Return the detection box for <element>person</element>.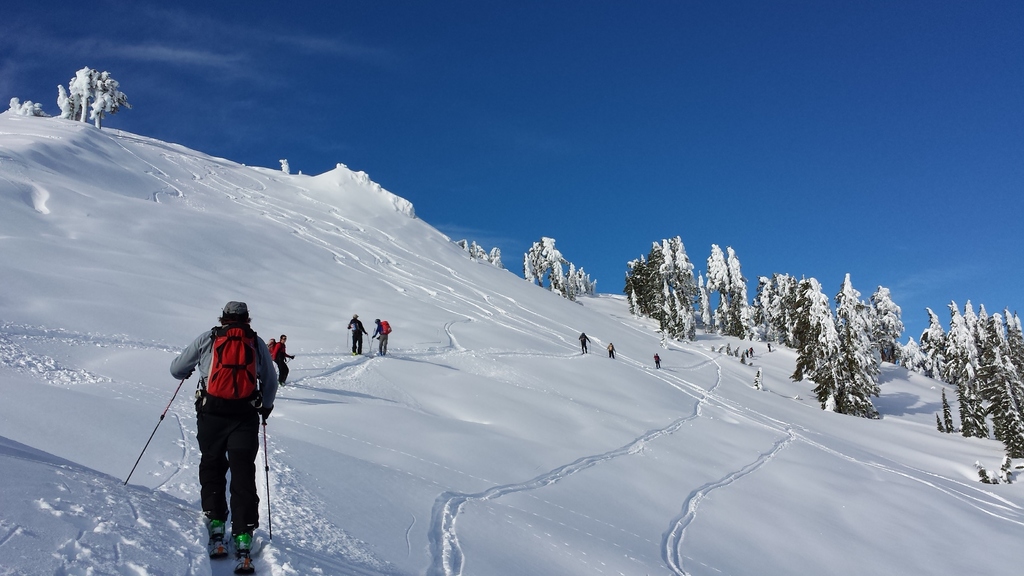
detection(609, 339, 620, 359).
